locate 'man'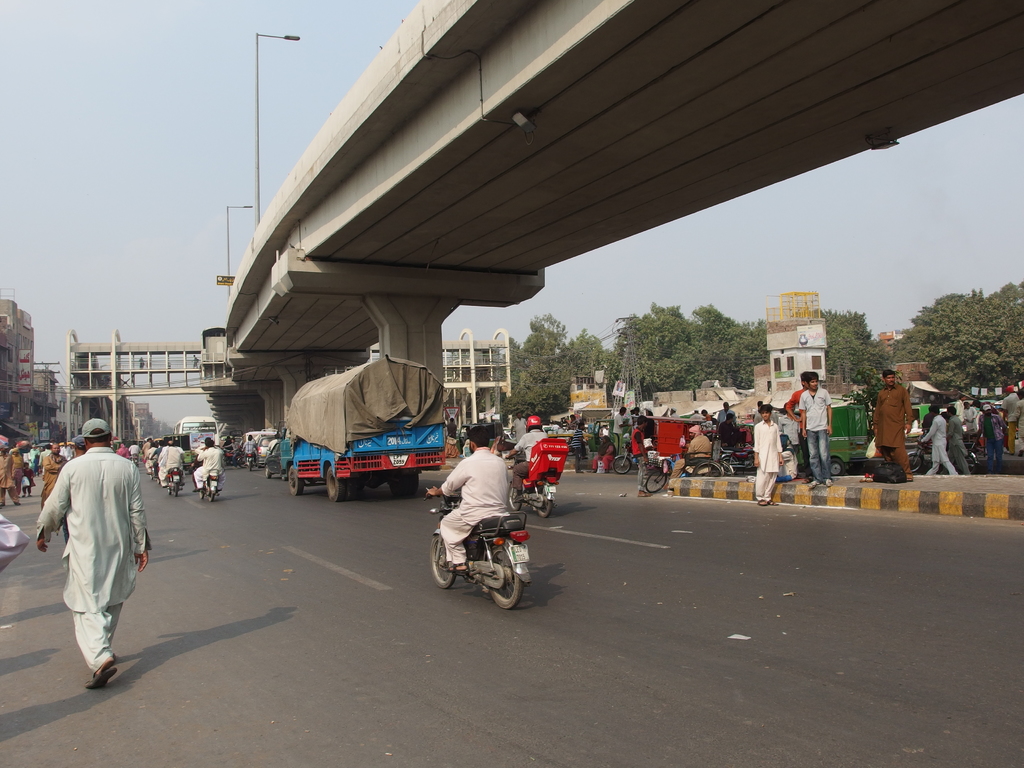
box(873, 367, 916, 483)
